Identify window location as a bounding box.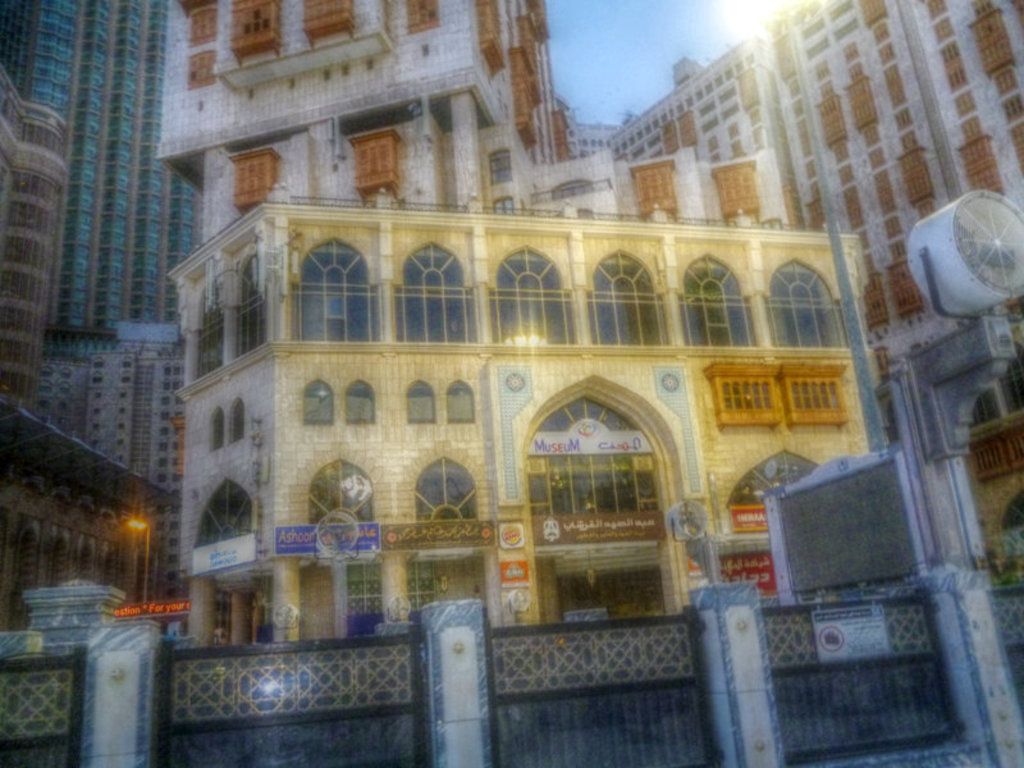
l=294, t=458, r=385, b=529.
